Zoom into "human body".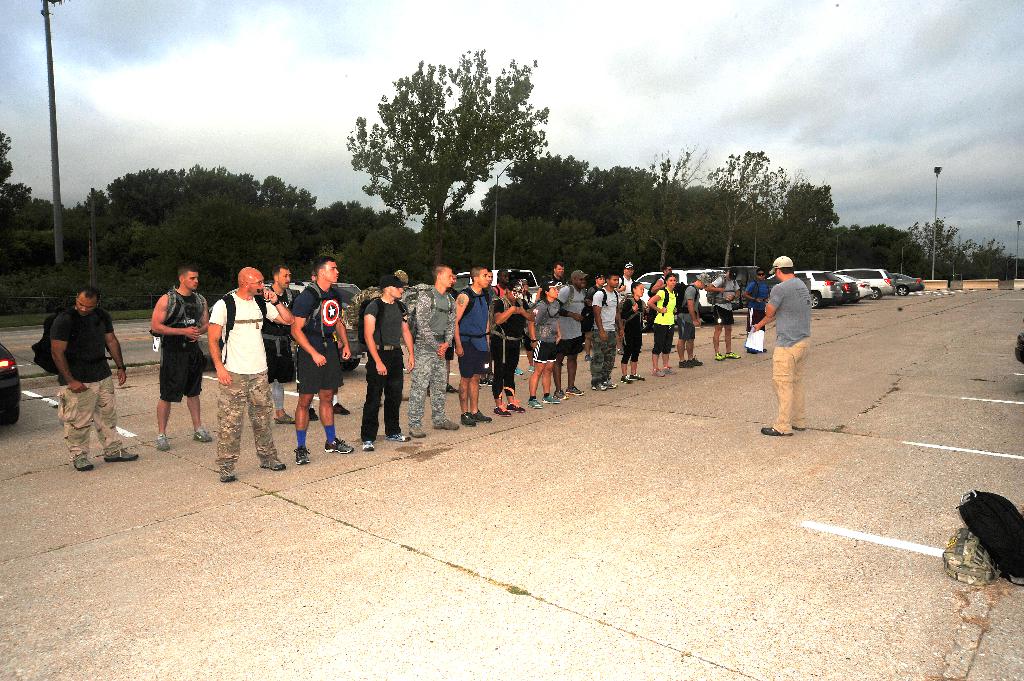
Zoom target: [x1=289, y1=254, x2=349, y2=468].
